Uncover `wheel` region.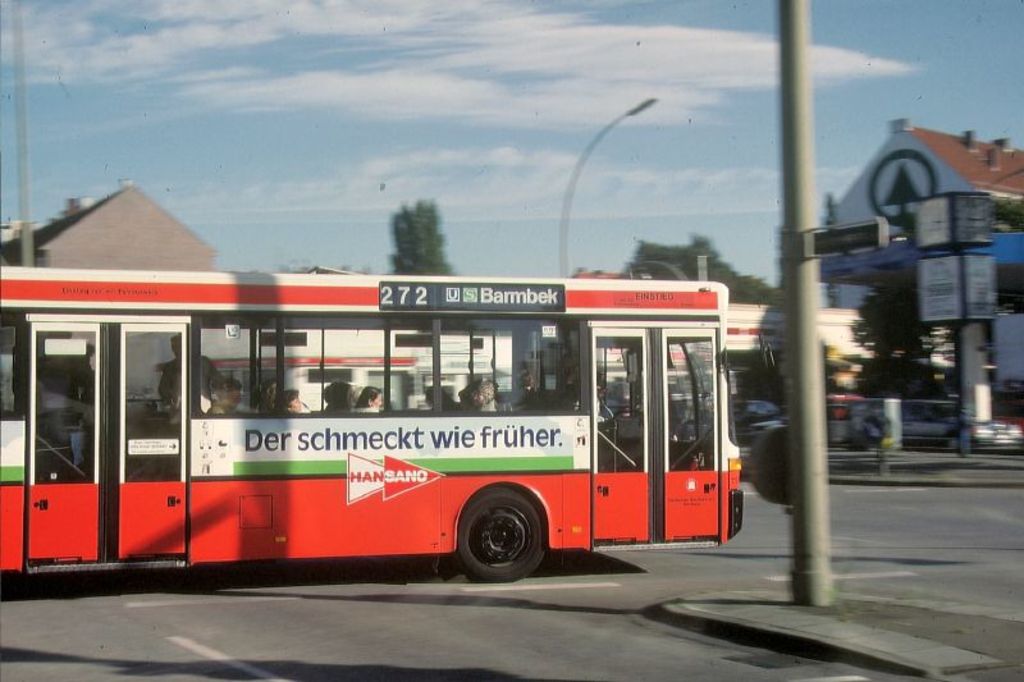
Uncovered: 451,503,543,576.
